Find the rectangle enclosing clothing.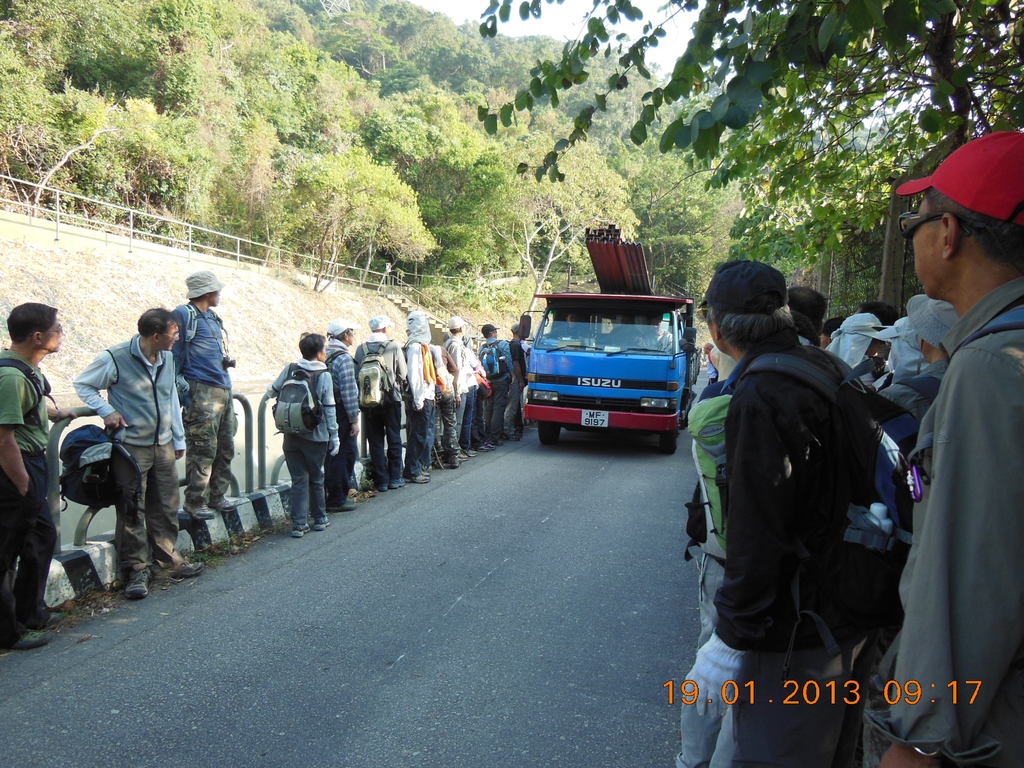
bbox(171, 305, 234, 508).
